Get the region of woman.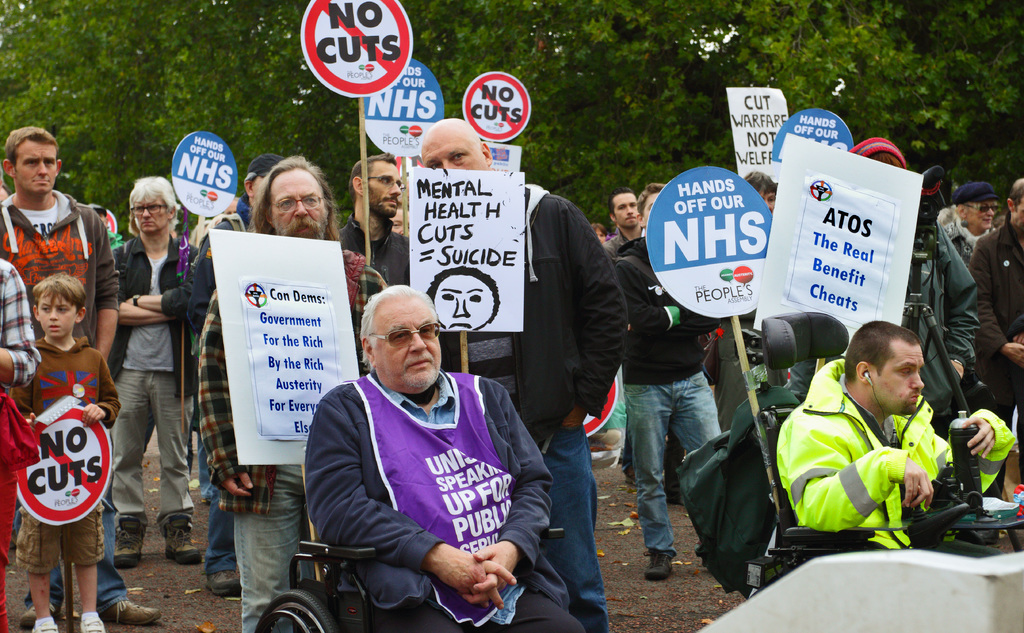
detection(593, 225, 609, 244).
